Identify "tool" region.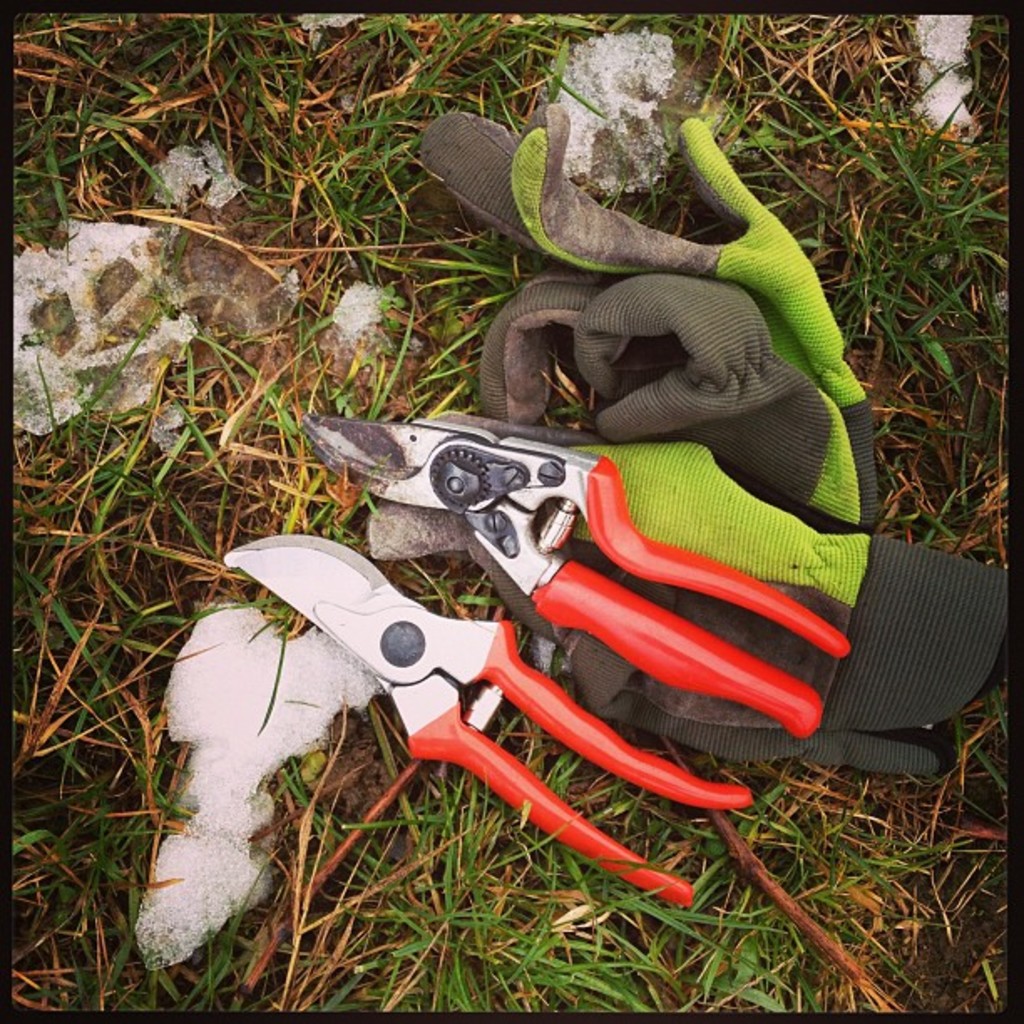
Region: (226, 535, 756, 905).
